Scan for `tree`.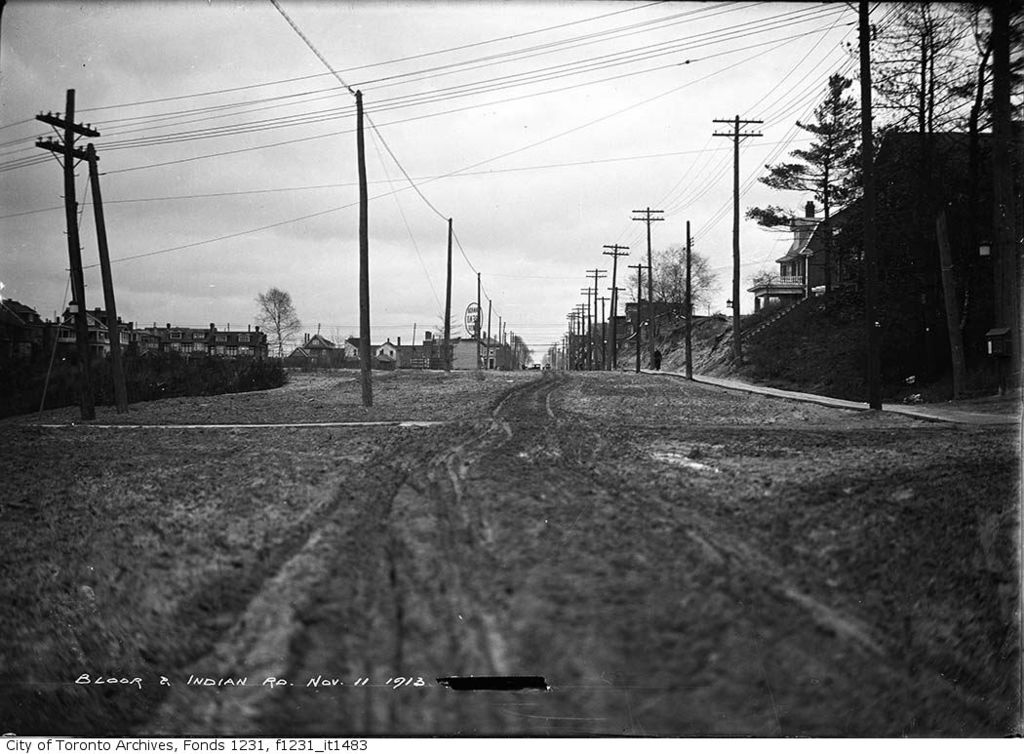
Scan result: (x1=844, y1=0, x2=995, y2=148).
